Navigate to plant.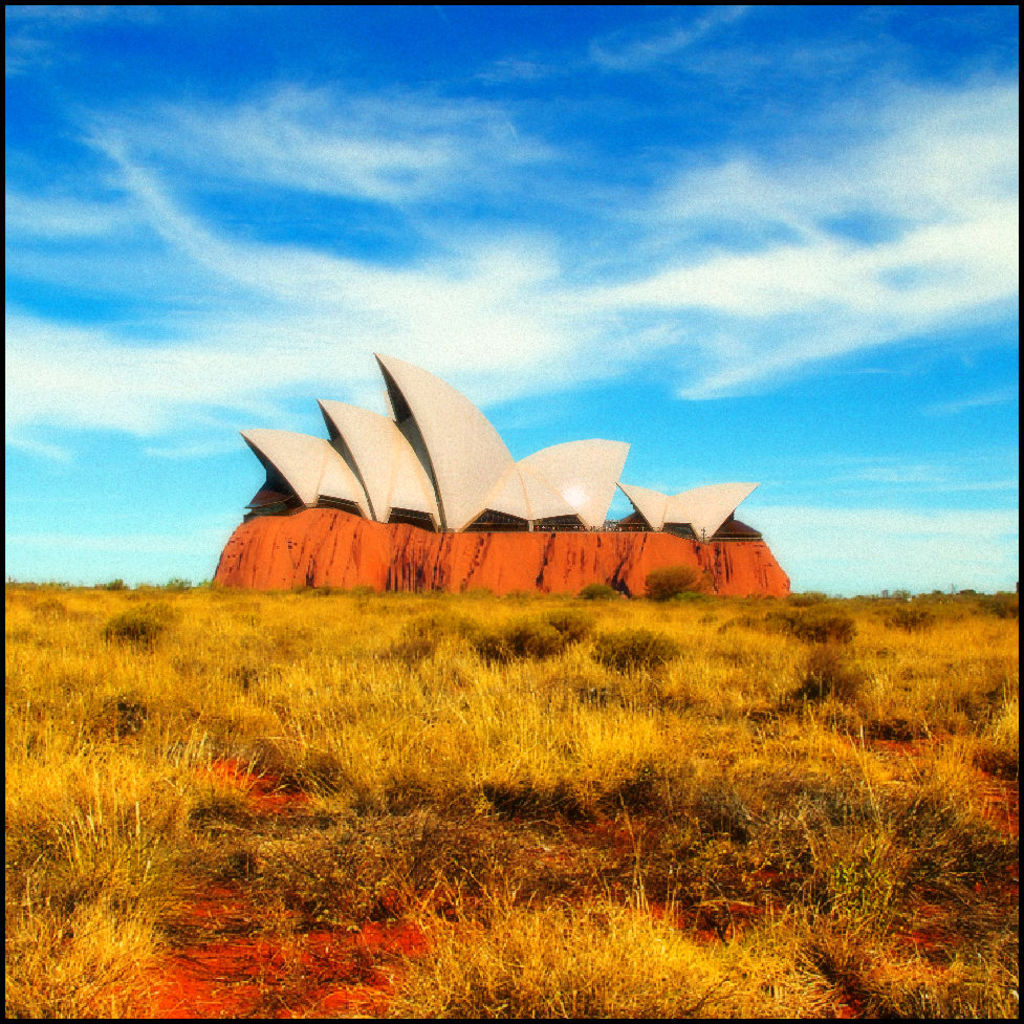
Navigation target: locate(581, 583, 619, 601).
